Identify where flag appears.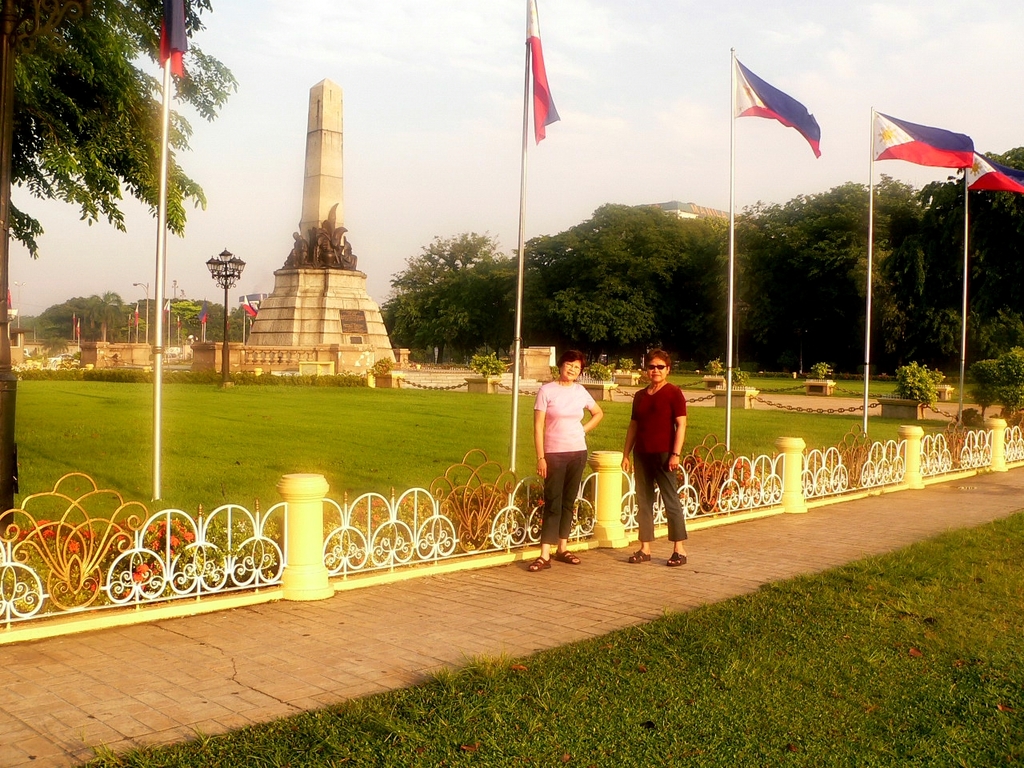
Appears at <box>74,320,78,342</box>.
